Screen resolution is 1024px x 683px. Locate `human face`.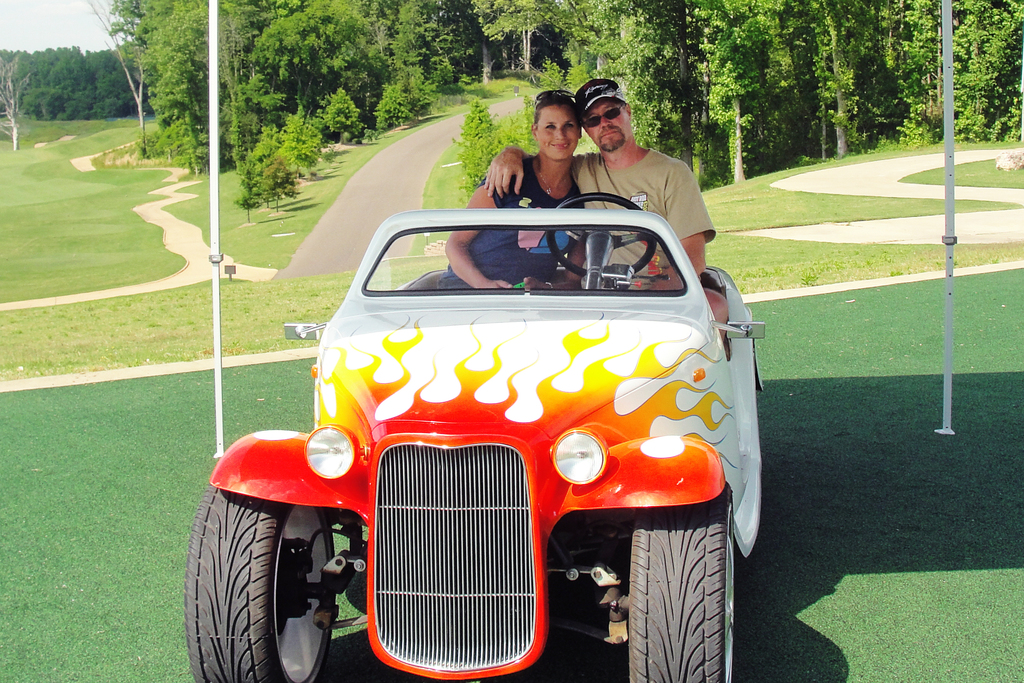
582,98,631,153.
